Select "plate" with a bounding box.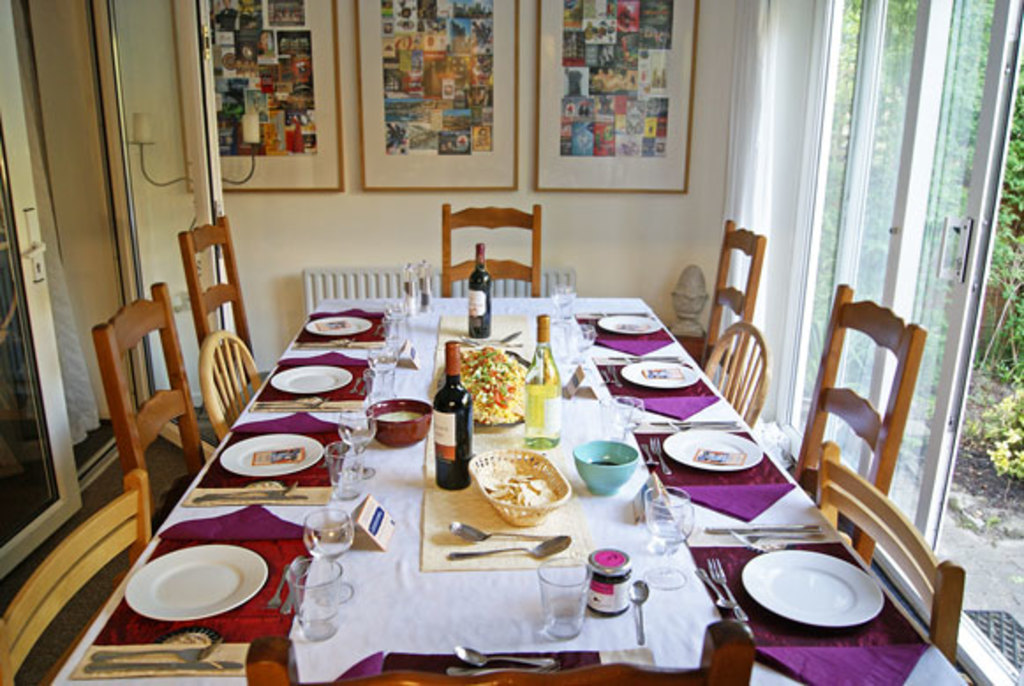
270,362,352,391.
